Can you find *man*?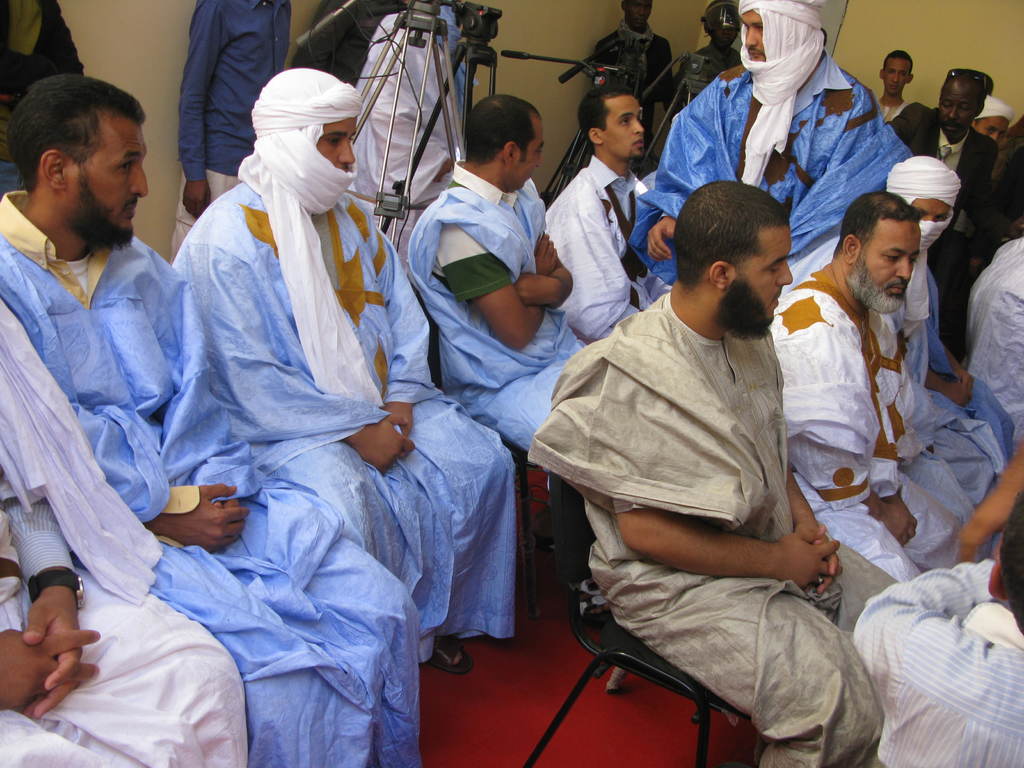
Yes, bounding box: {"x1": 630, "y1": 0, "x2": 922, "y2": 275}.
